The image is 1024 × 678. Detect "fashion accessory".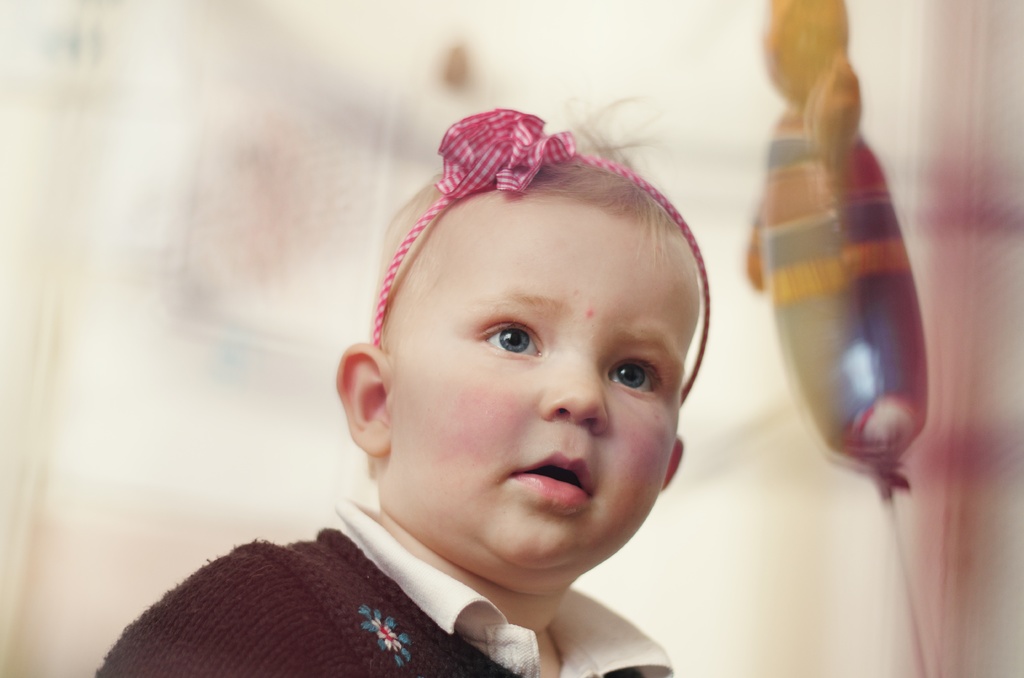
Detection: x1=366, y1=111, x2=711, y2=410.
